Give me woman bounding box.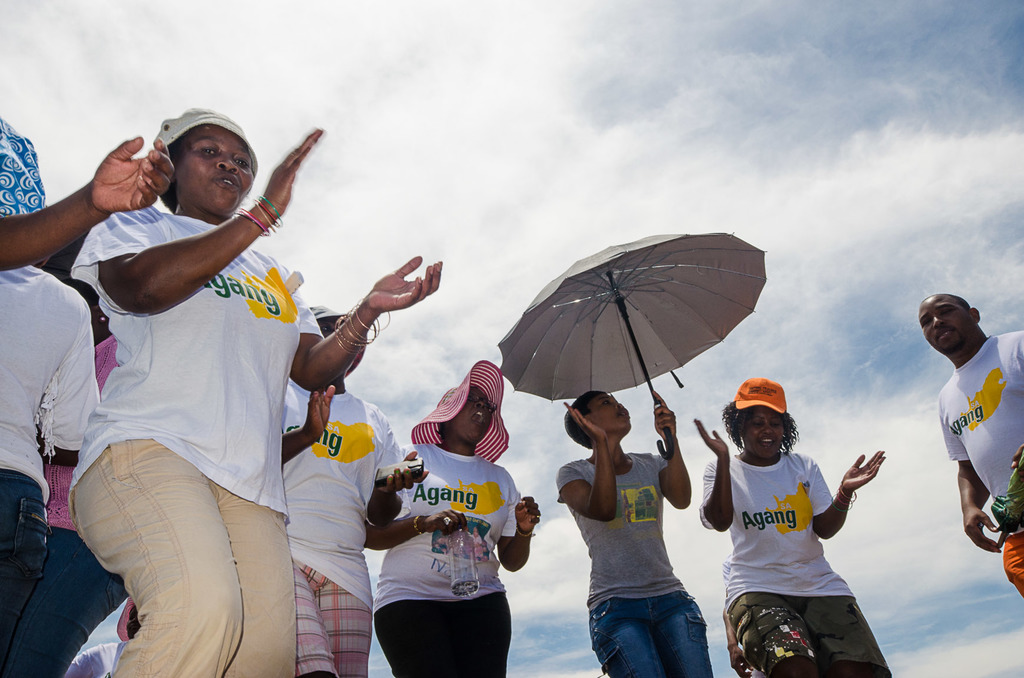
Rect(364, 357, 543, 677).
